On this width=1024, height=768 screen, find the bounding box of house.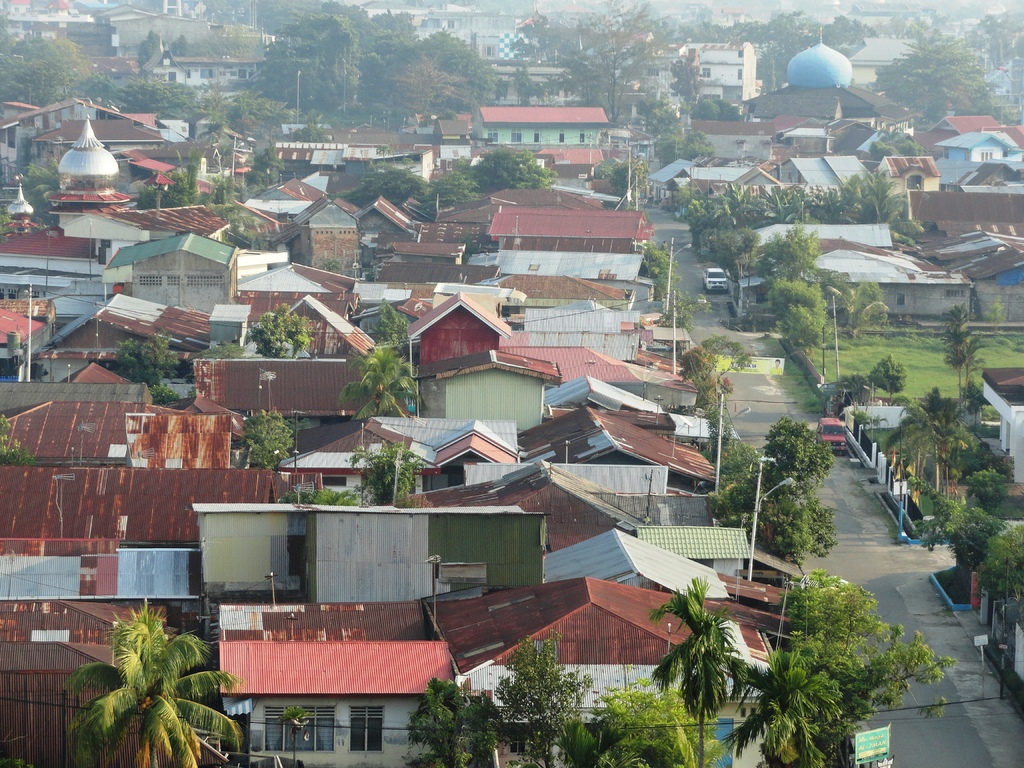
Bounding box: box(721, 162, 806, 220).
